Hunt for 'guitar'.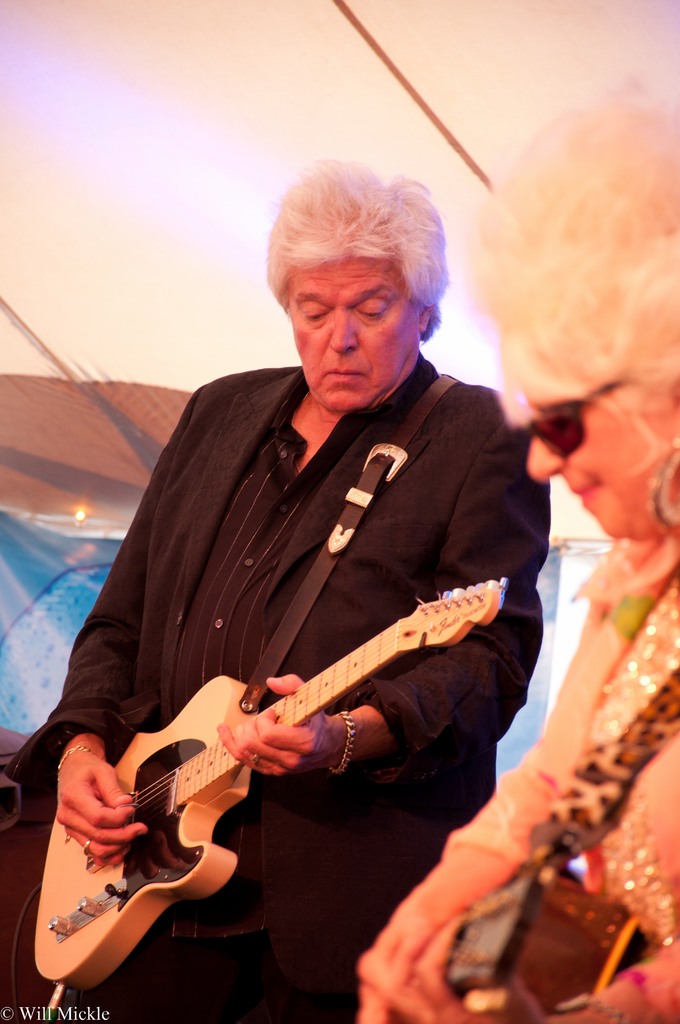
Hunted down at <box>32,610,480,1000</box>.
